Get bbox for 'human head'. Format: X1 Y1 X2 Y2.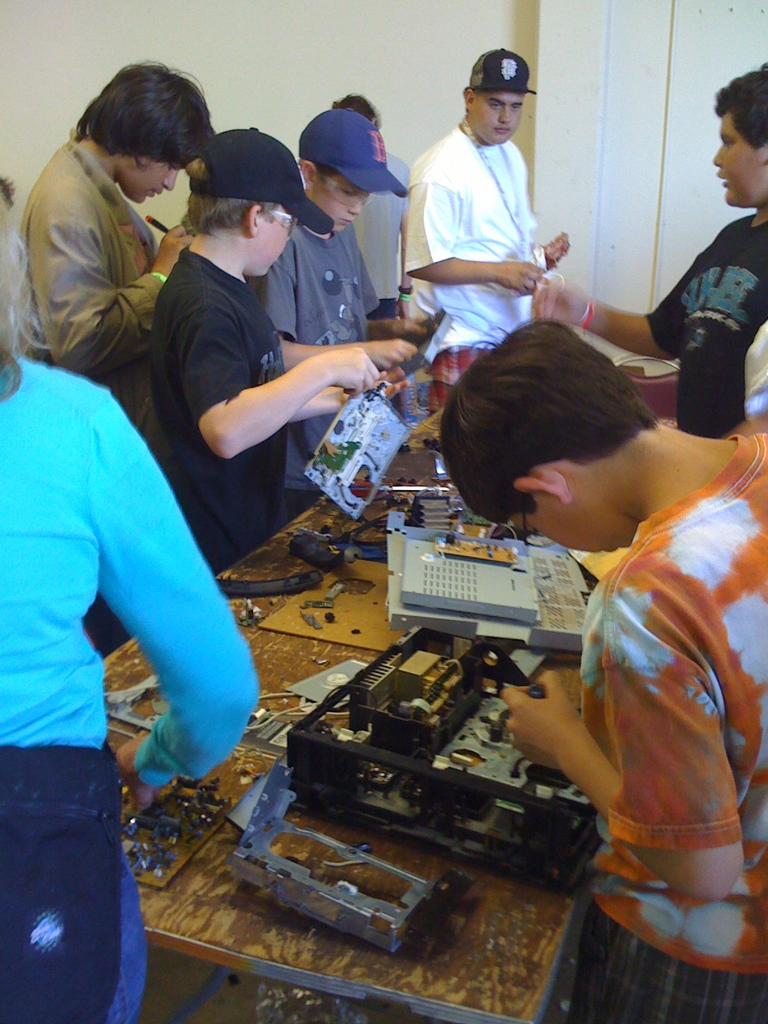
335 95 384 132.
